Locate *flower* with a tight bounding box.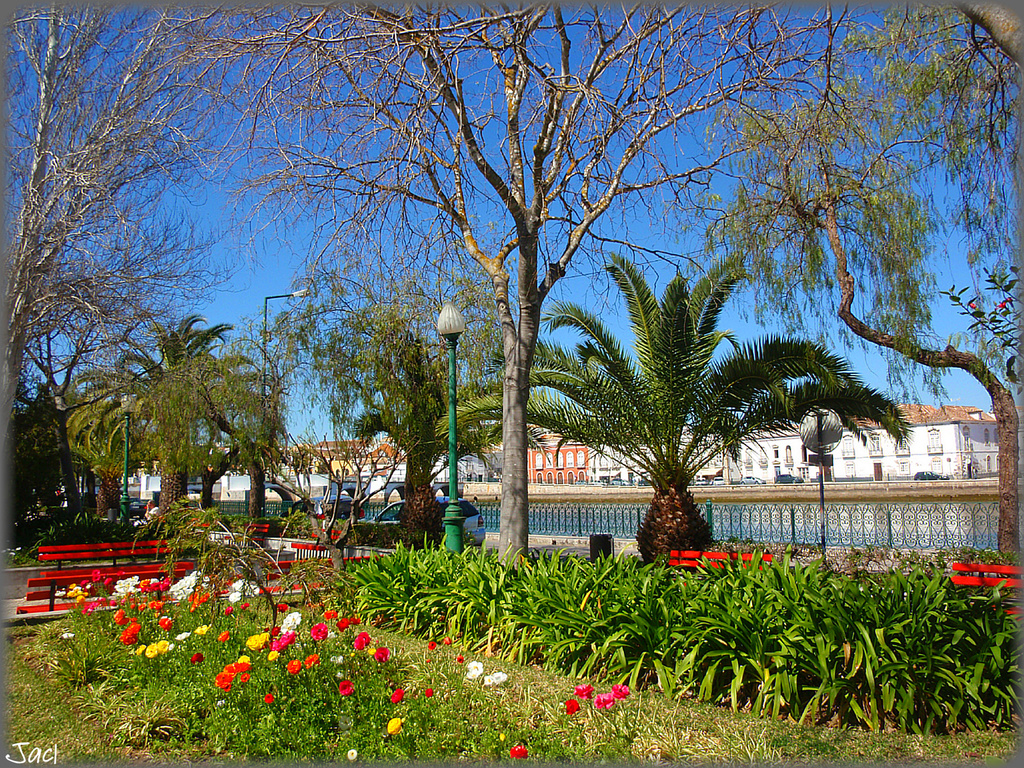
x1=72 y1=574 x2=119 y2=592.
